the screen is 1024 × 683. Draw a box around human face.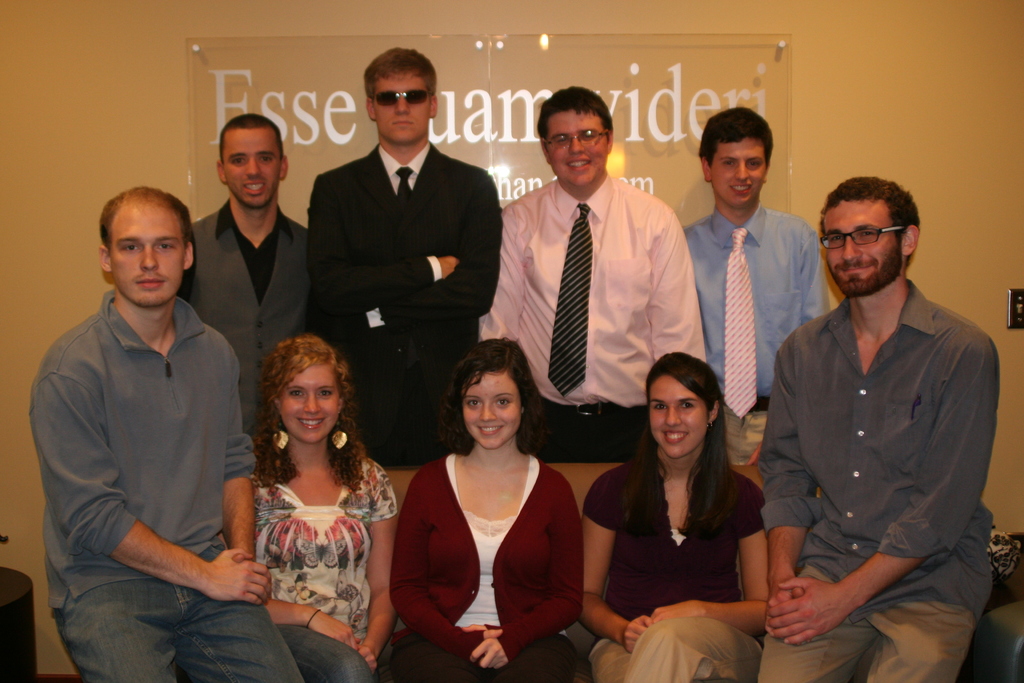
{"x1": 708, "y1": 136, "x2": 762, "y2": 201}.
